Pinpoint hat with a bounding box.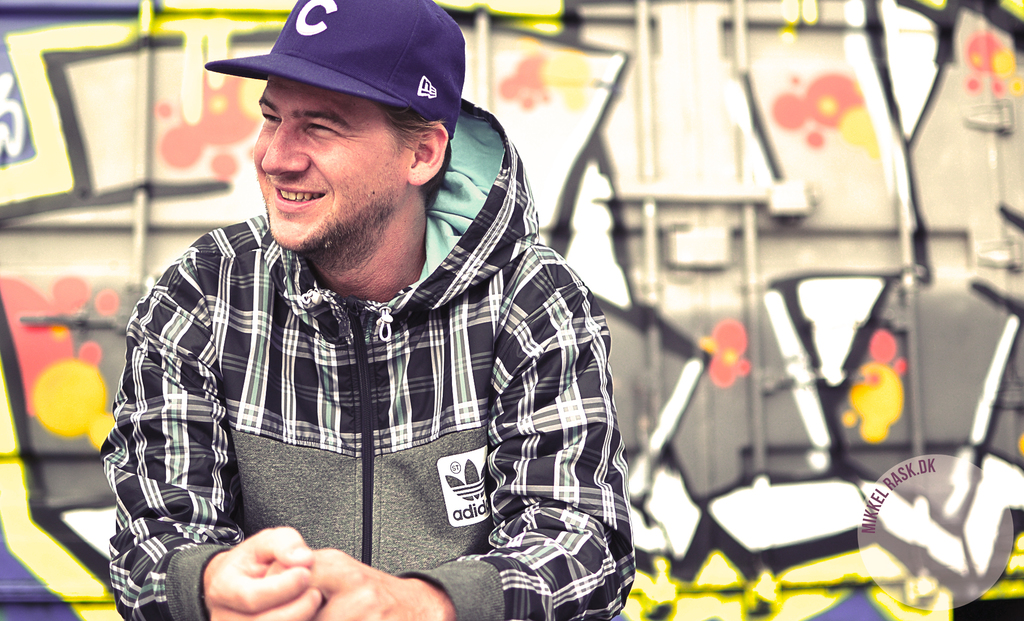
<box>205,0,465,140</box>.
